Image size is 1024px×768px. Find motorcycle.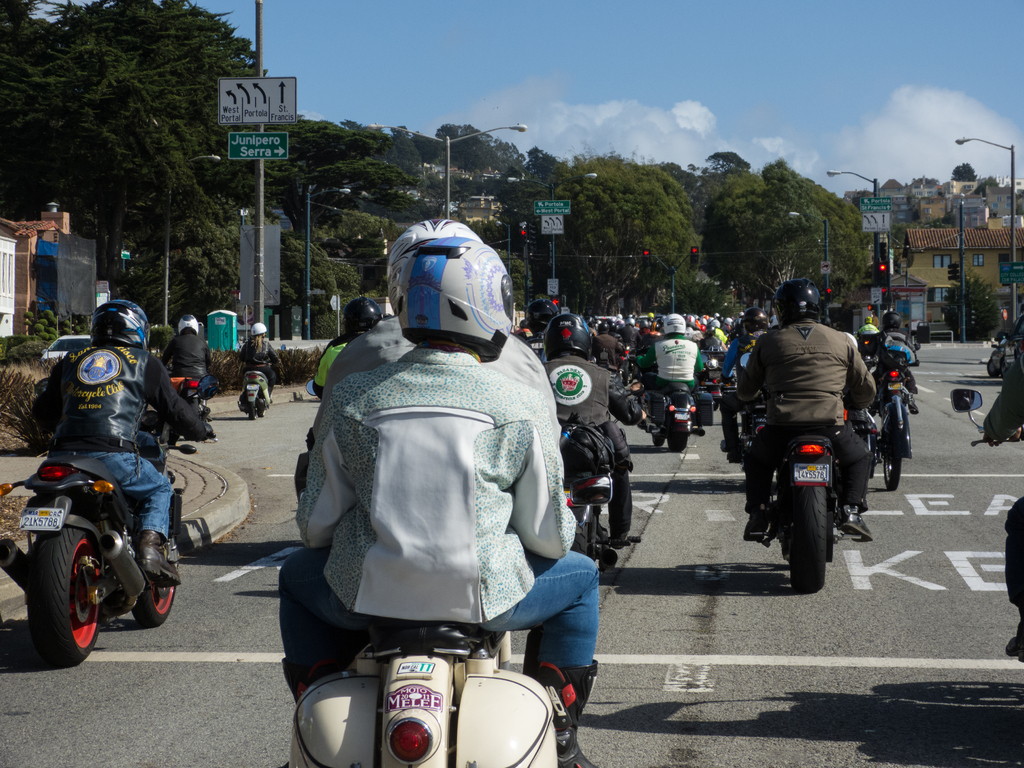
locate(744, 417, 865, 597).
